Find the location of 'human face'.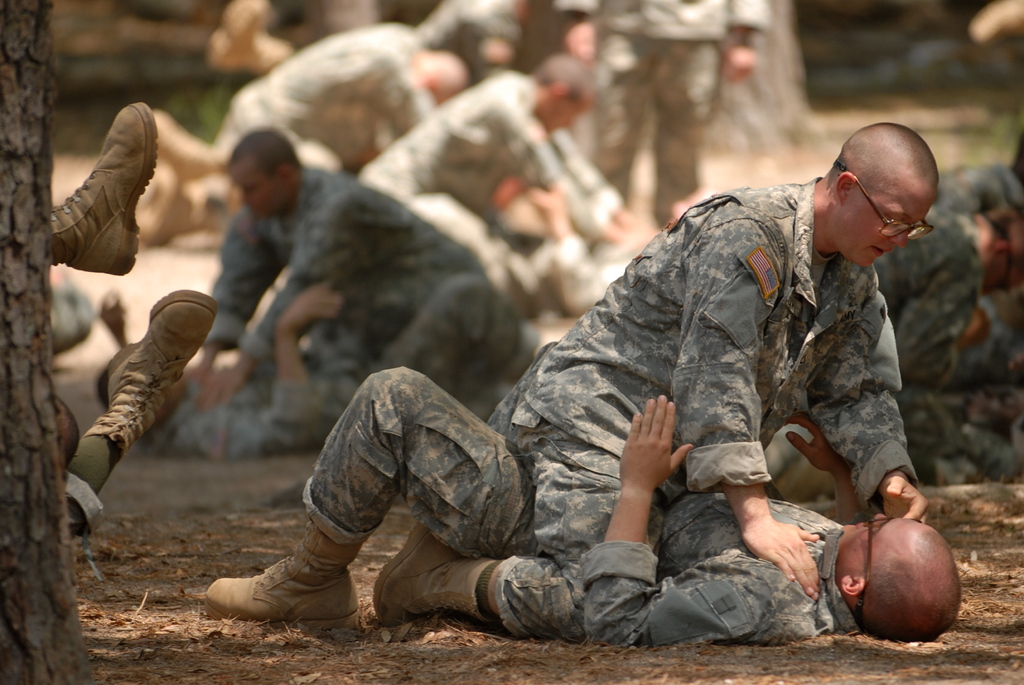
Location: (x1=230, y1=163, x2=290, y2=218).
